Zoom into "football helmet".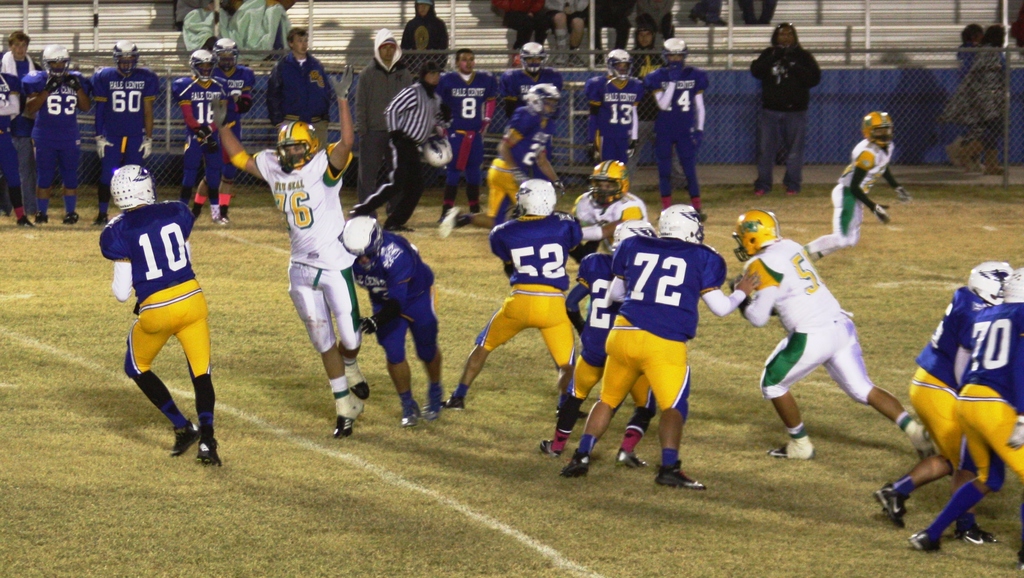
Zoom target: box(115, 159, 156, 220).
